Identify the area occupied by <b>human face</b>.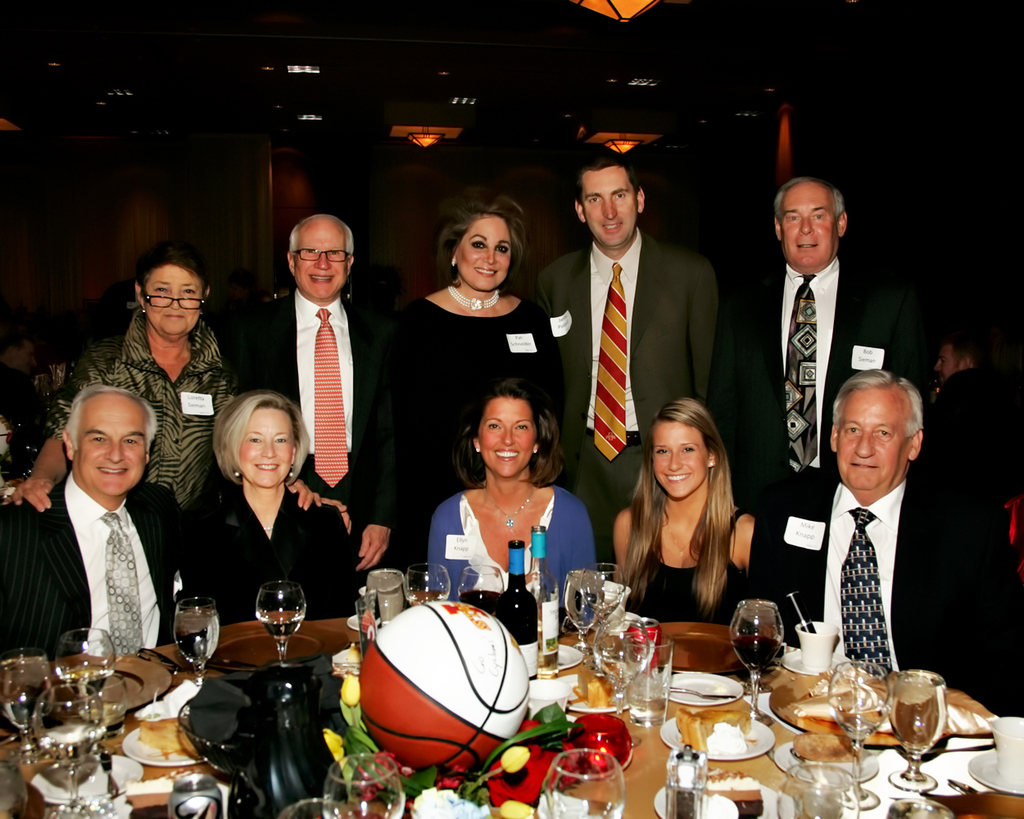
Area: locate(81, 406, 147, 497).
